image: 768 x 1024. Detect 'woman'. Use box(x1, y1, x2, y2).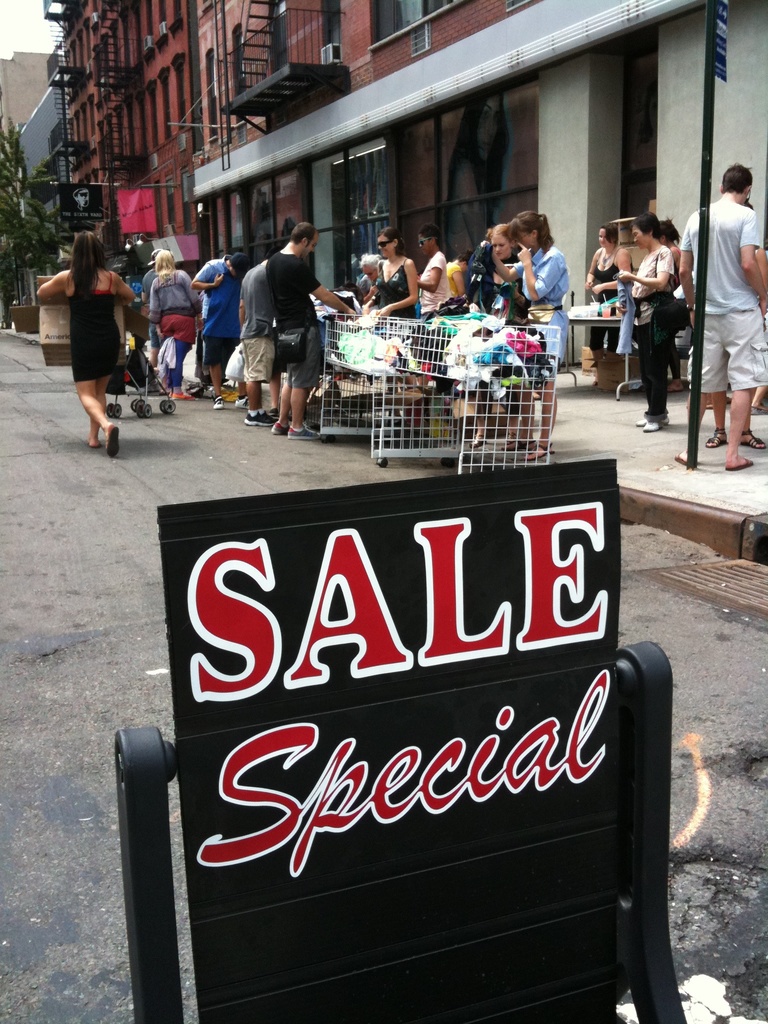
box(424, 231, 464, 308).
